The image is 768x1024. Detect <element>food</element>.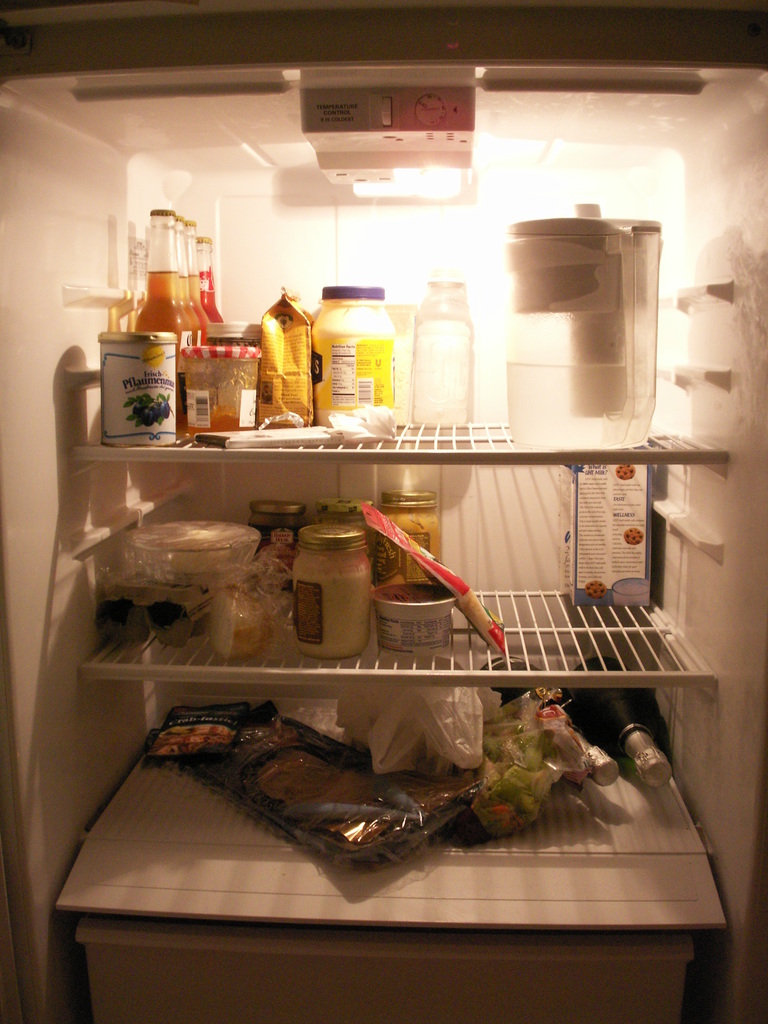
Detection: (x1=134, y1=401, x2=172, y2=428).
